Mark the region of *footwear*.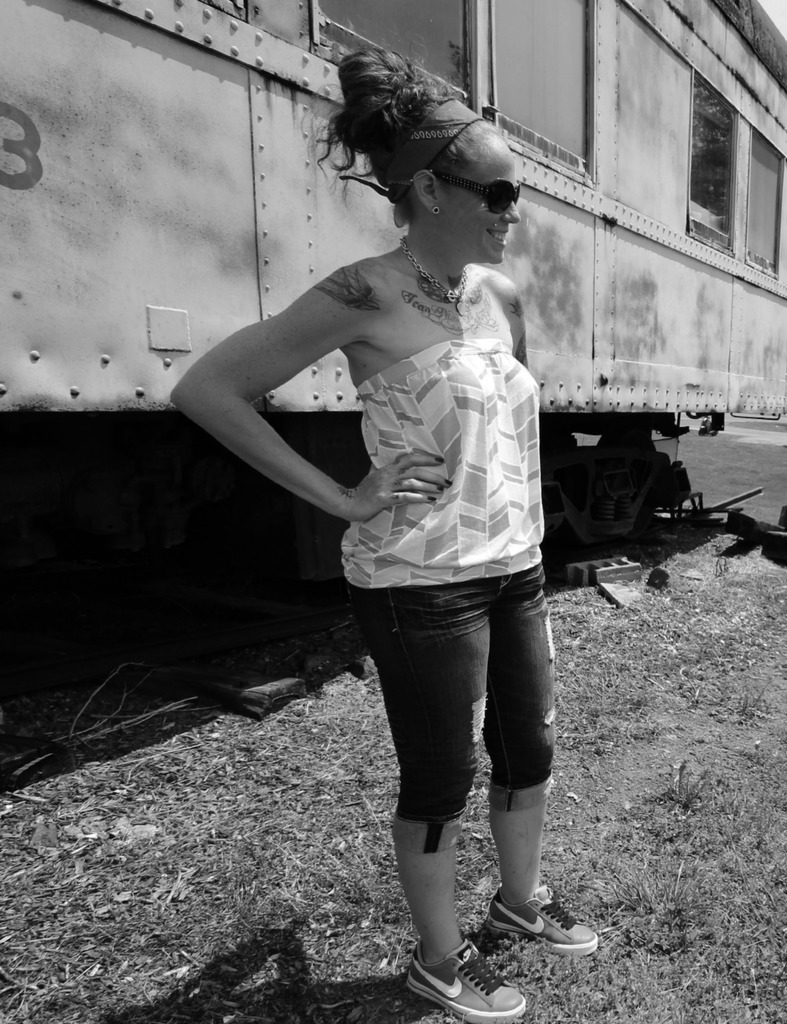
Region: {"x1": 401, "y1": 930, "x2": 528, "y2": 1023}.
